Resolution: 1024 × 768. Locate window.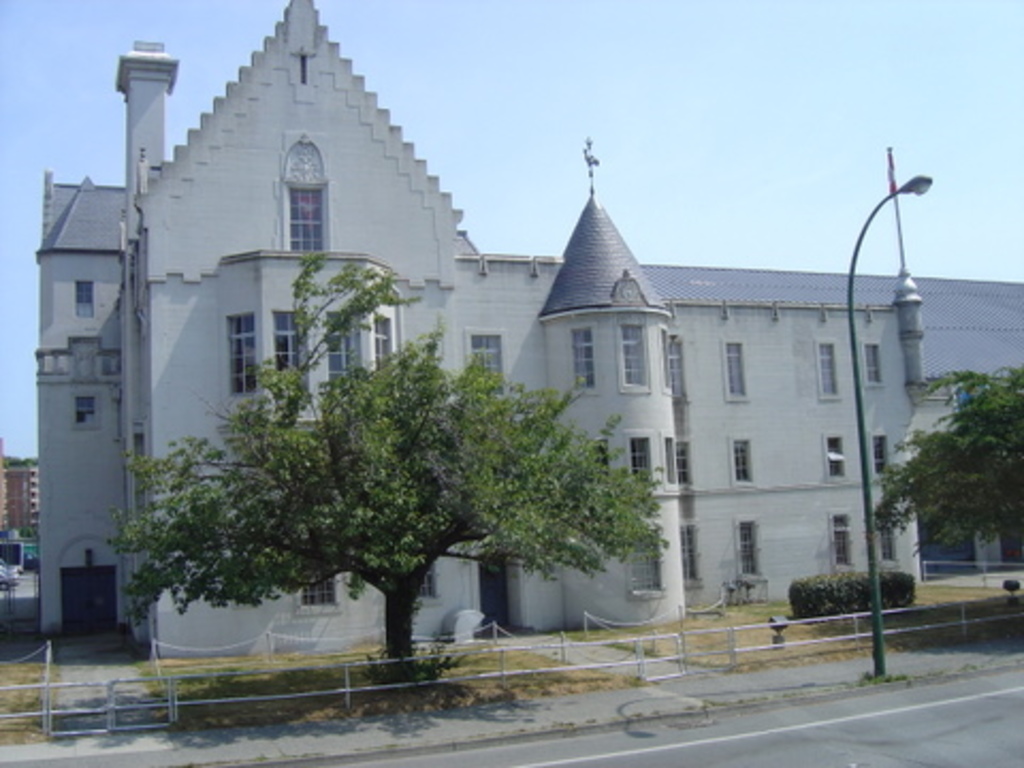
bbox(730, 442, 753, 491).
